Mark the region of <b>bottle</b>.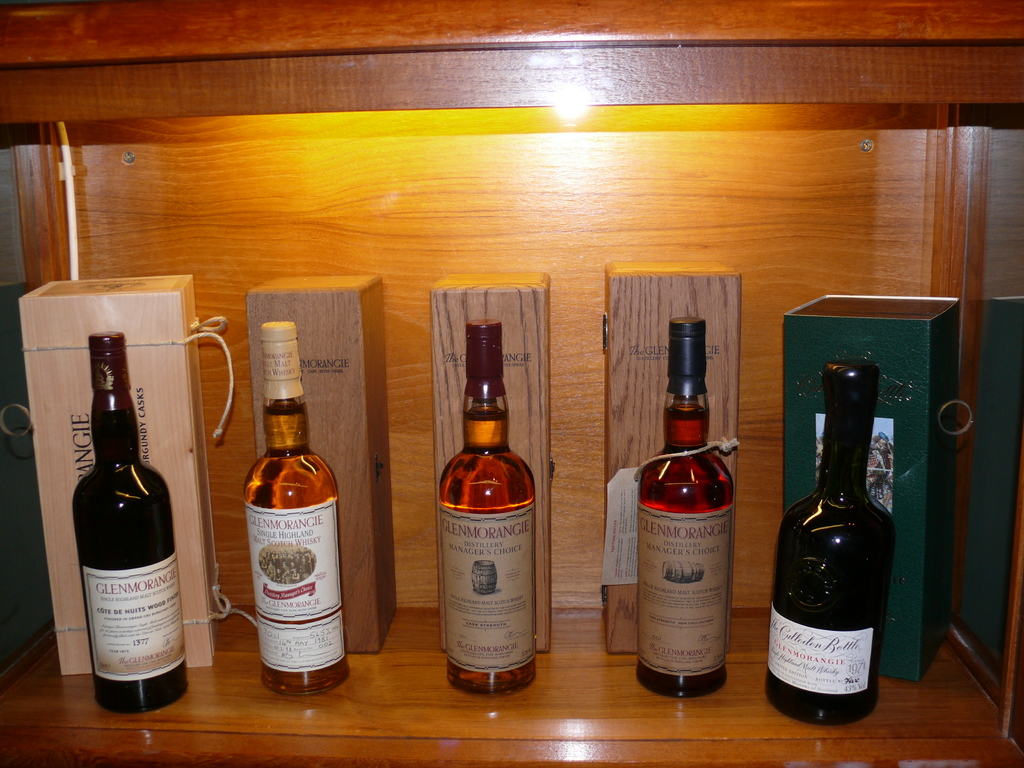
Region: locate(426, 316, 544, 690).
